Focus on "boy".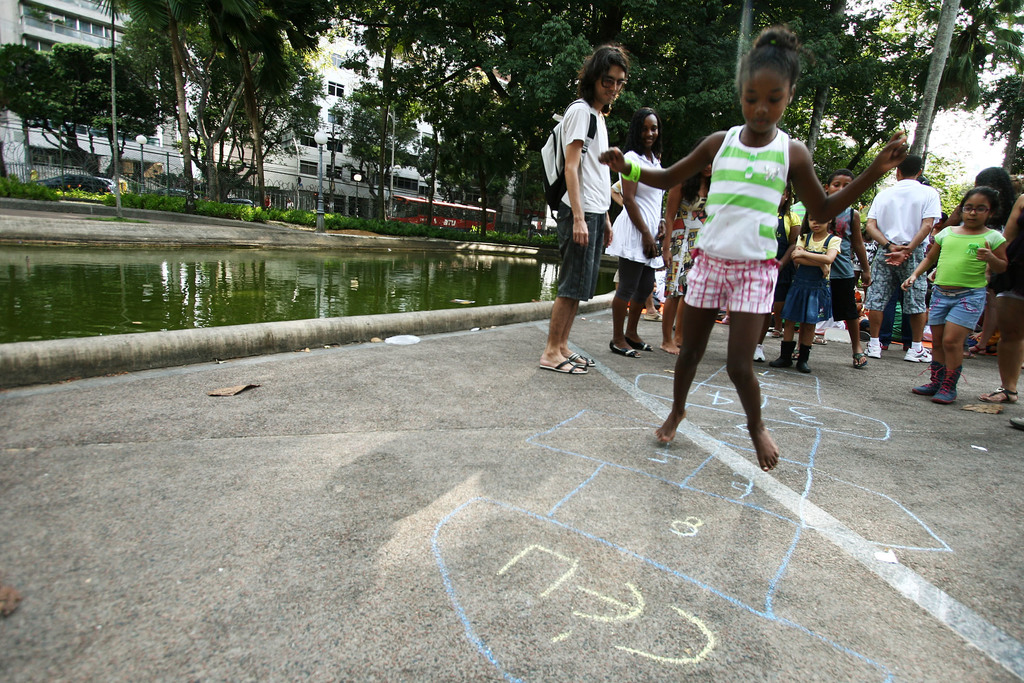
Focused at region(797, 166, 870, 368).
